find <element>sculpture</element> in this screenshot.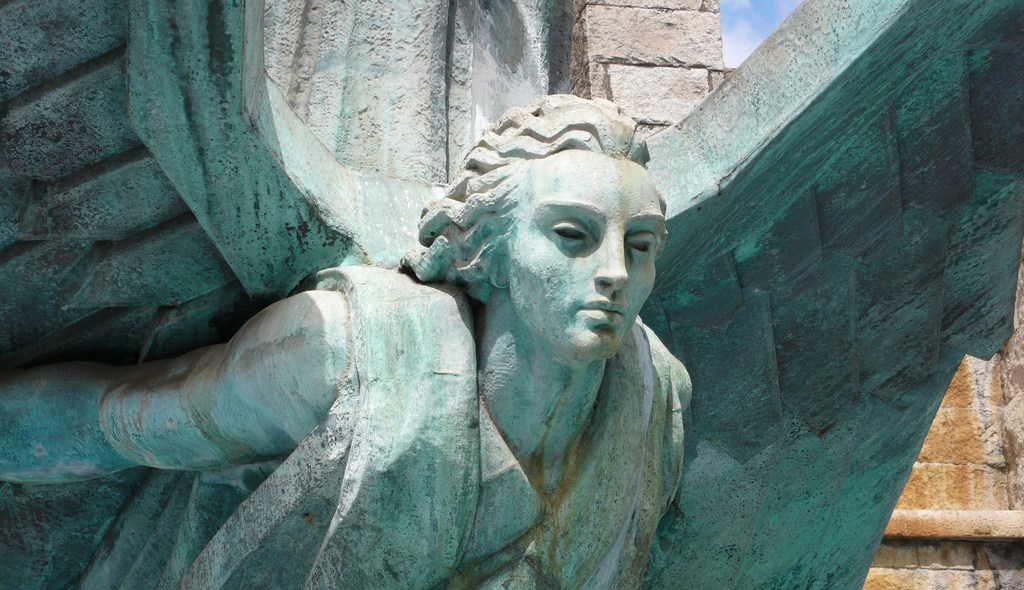
The bounding box for <element>sculpture</element> is {"left": 0, "top": 86, "right": 694, "bottom": 589}.
